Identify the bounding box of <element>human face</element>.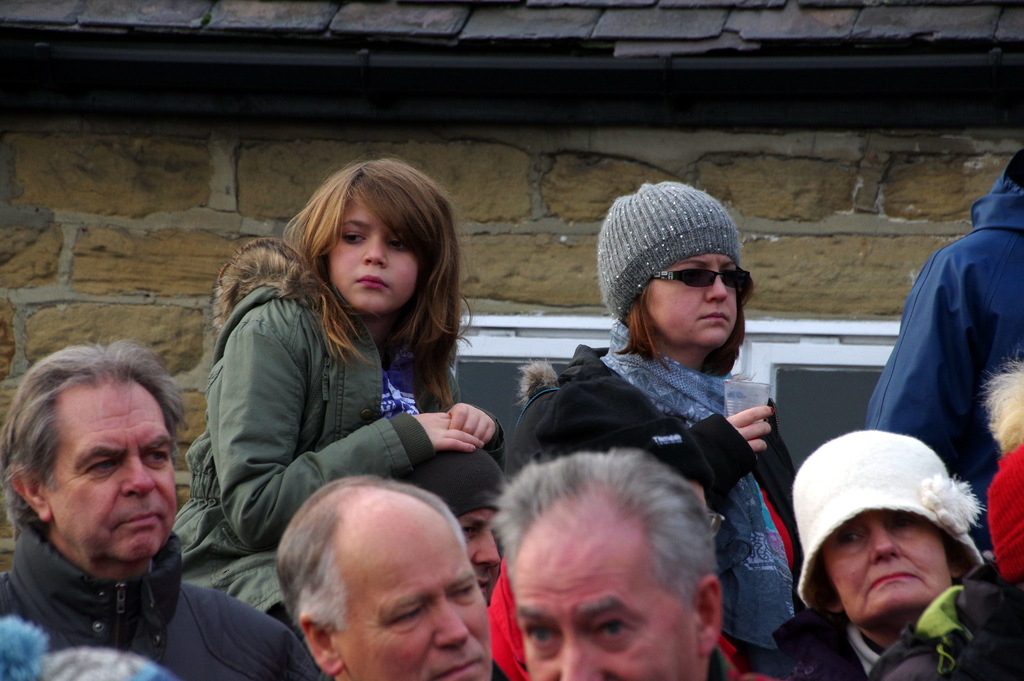
box=[344, 514, 492, 680].
